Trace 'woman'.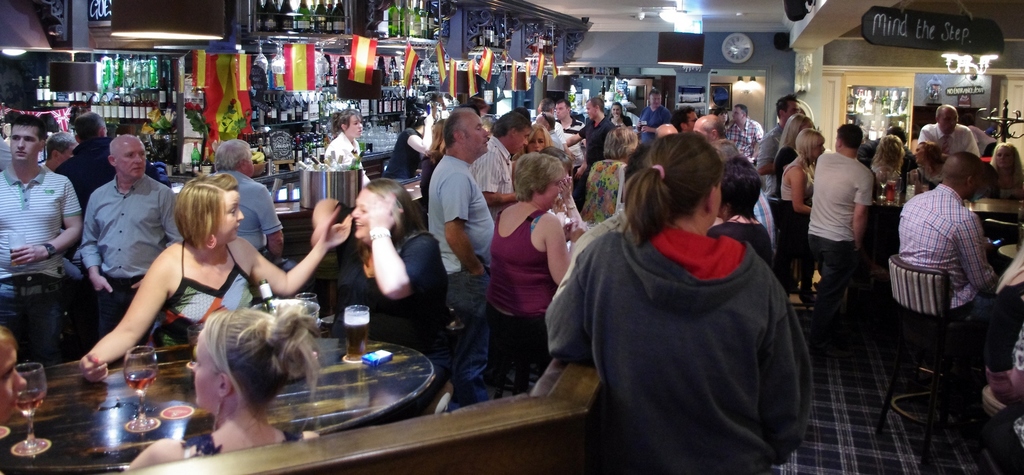
Traced to crop(79, 171, 356, 383).
